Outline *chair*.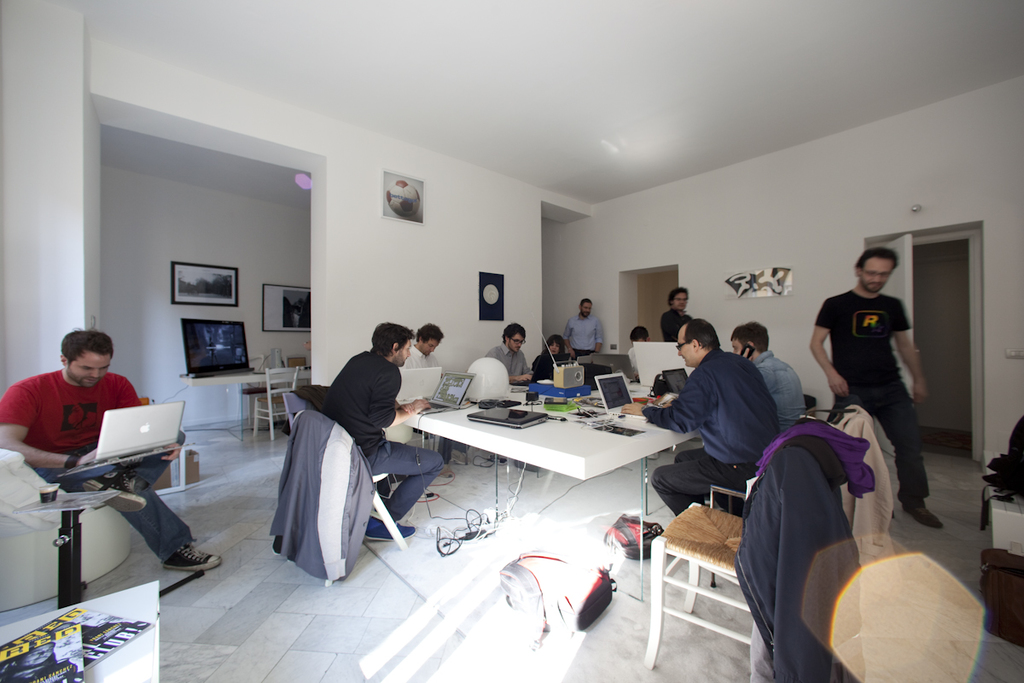
Outline: [left=800, top=392, right=819, bottom=416].
